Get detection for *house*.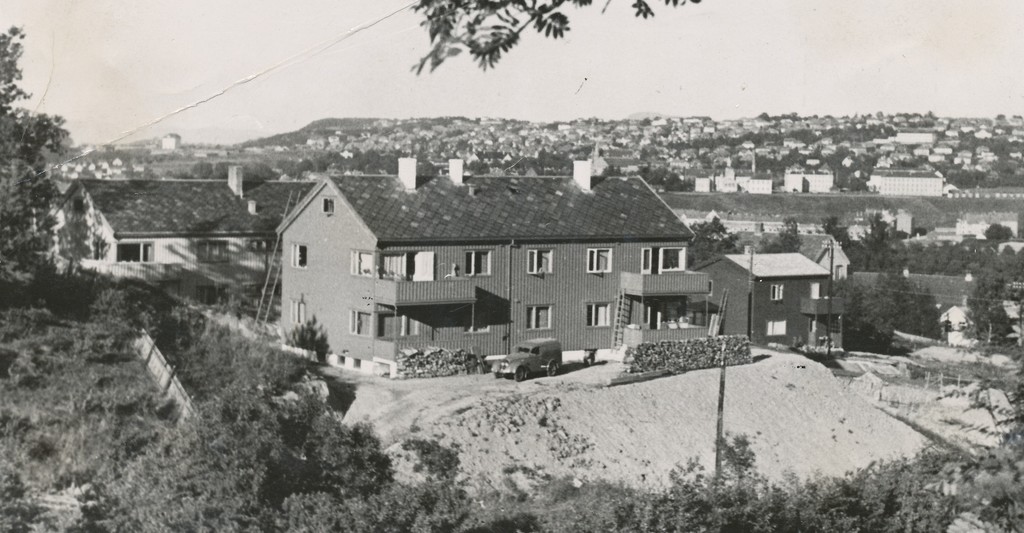
Detection: left=871, top=150, right=940, bottom=193.
